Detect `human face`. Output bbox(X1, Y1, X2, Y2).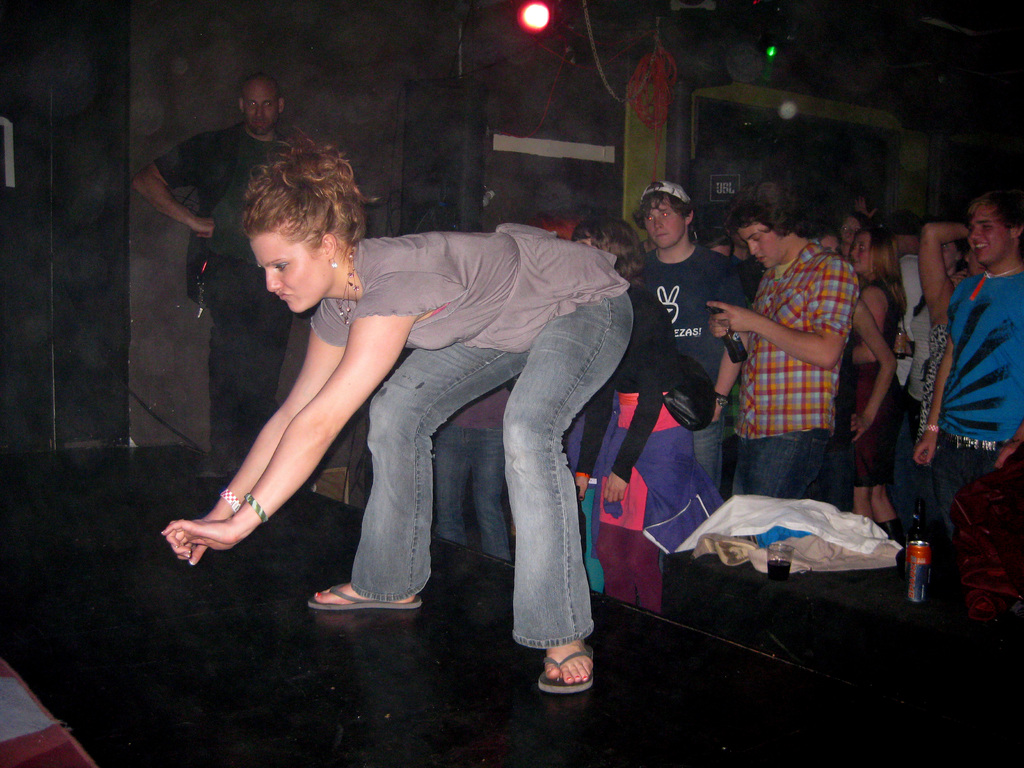
bbox(855, 229, 881, 270).
